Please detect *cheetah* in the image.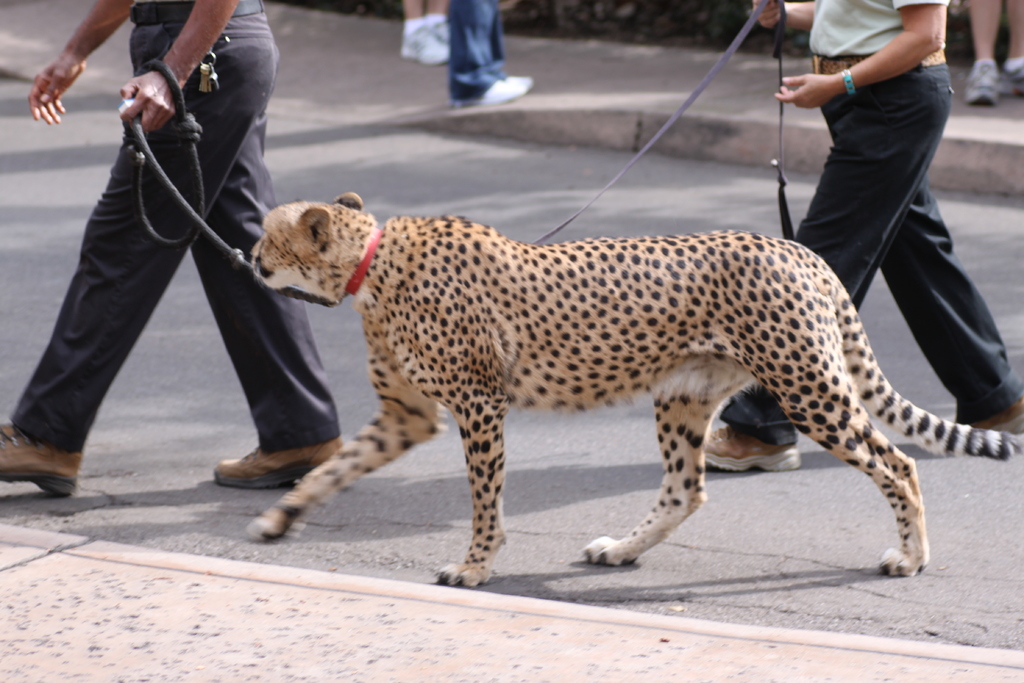
248/188/1023/589.
